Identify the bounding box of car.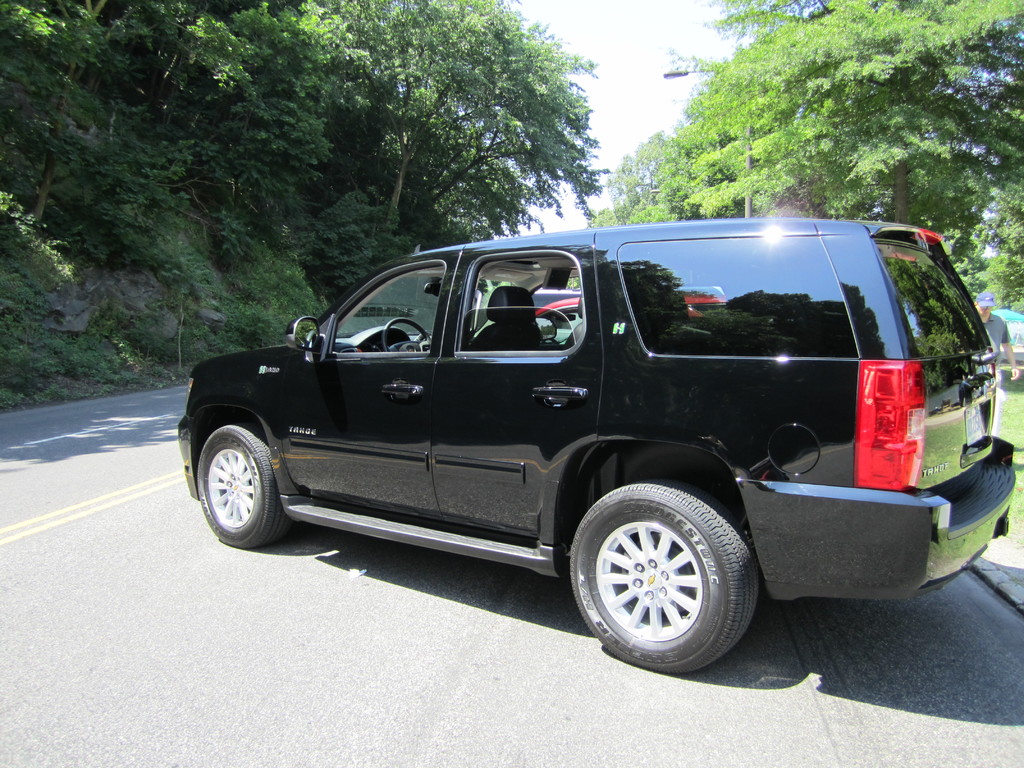
[x1=175, y1=220, x2=1017, y2=673].
